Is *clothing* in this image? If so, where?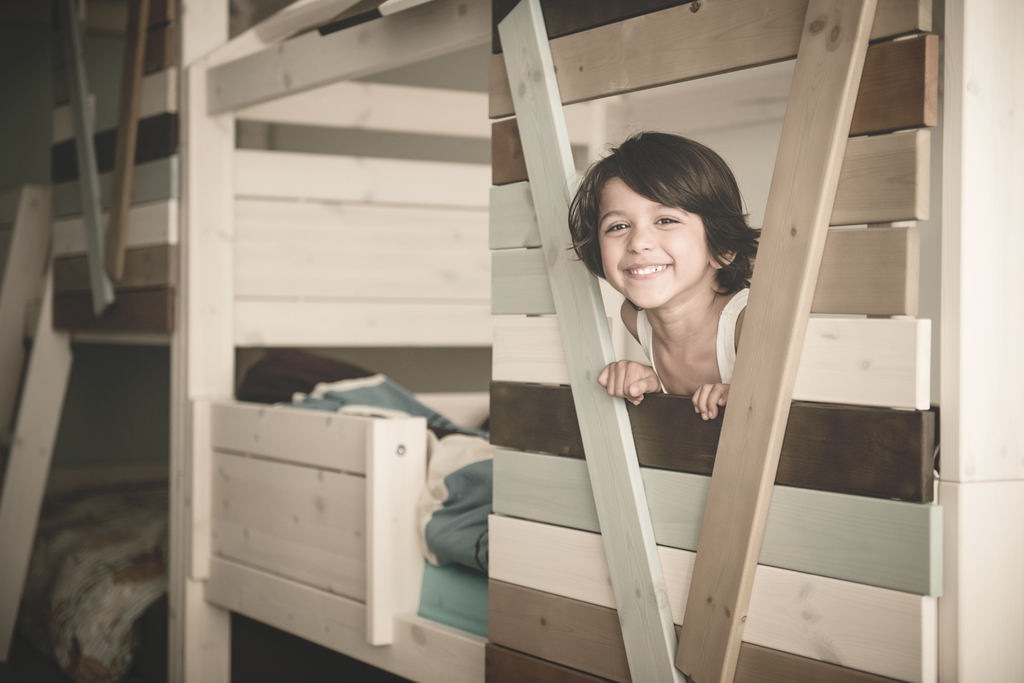
Yes, at (left=634, top=287, right=749, bottom=393).
